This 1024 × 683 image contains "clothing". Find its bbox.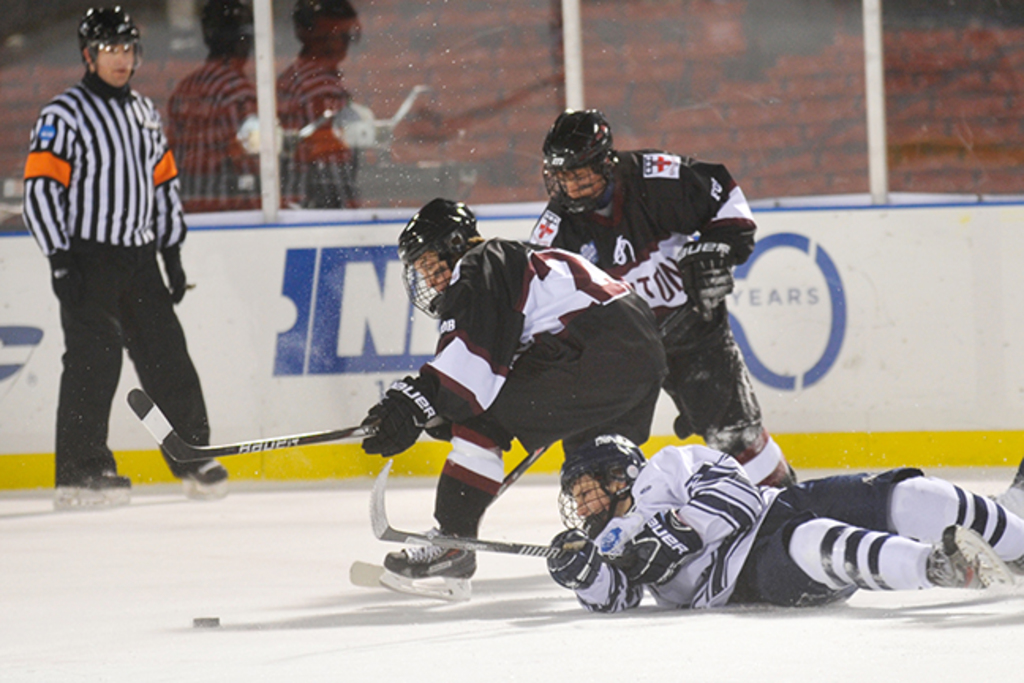
box(570, 443, 928, 615).
